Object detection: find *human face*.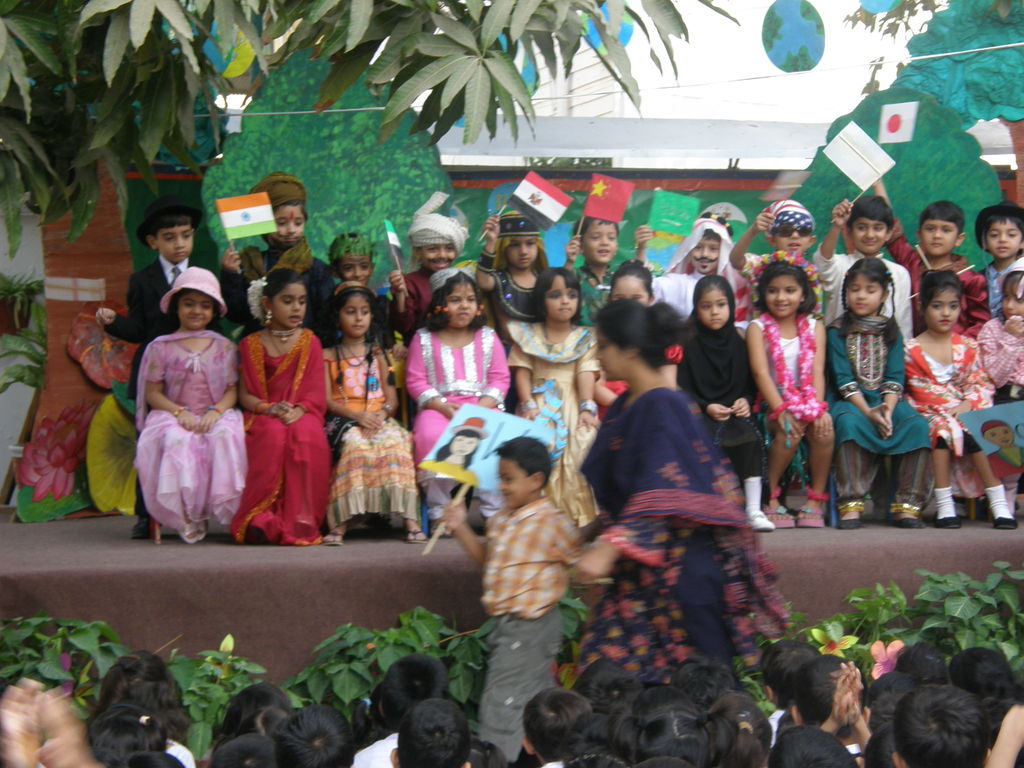
[x1=922, y1=218, x2=956, y2=255].
